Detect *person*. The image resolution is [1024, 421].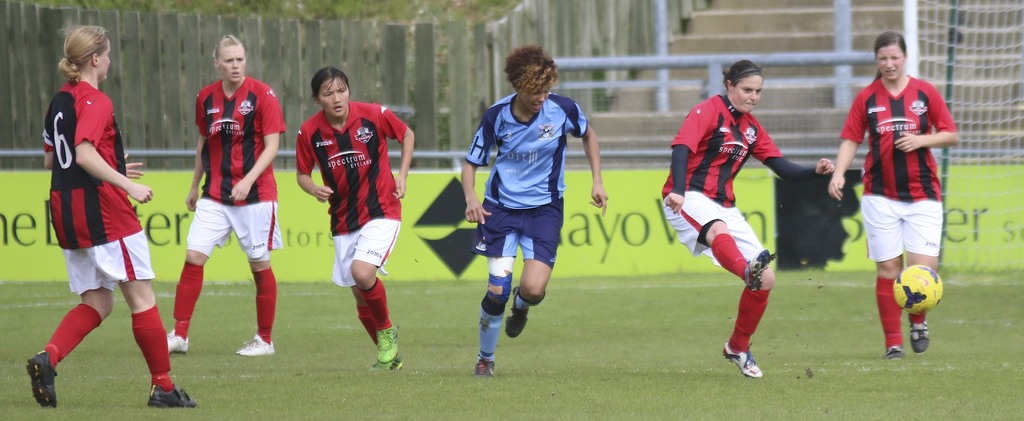
(467, 49, 611, 383).
